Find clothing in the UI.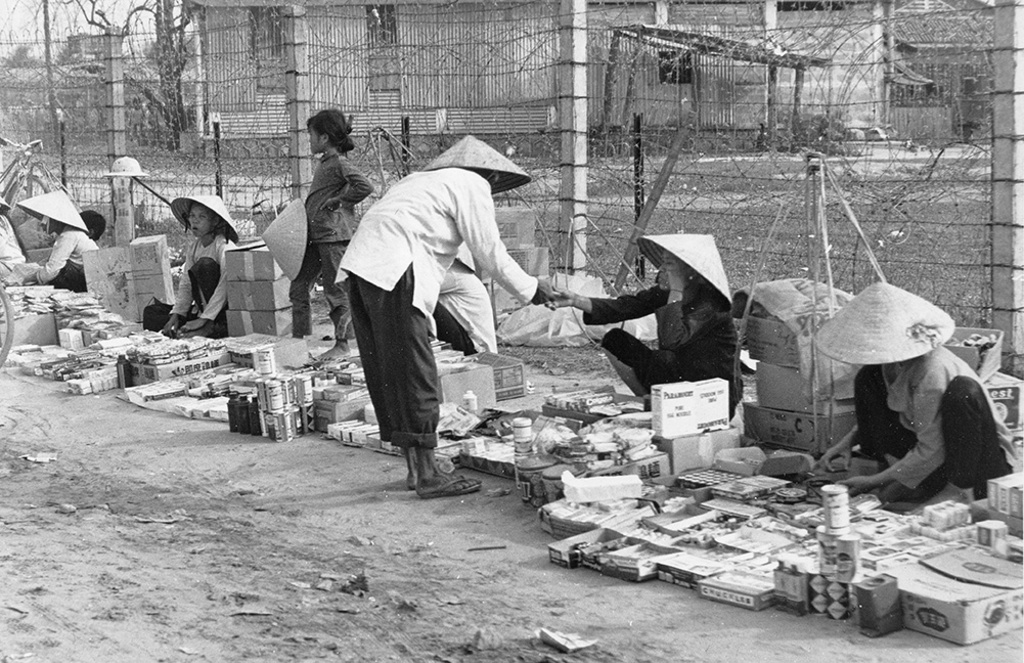
UI element at select_region(35, 227, 93, 298).
